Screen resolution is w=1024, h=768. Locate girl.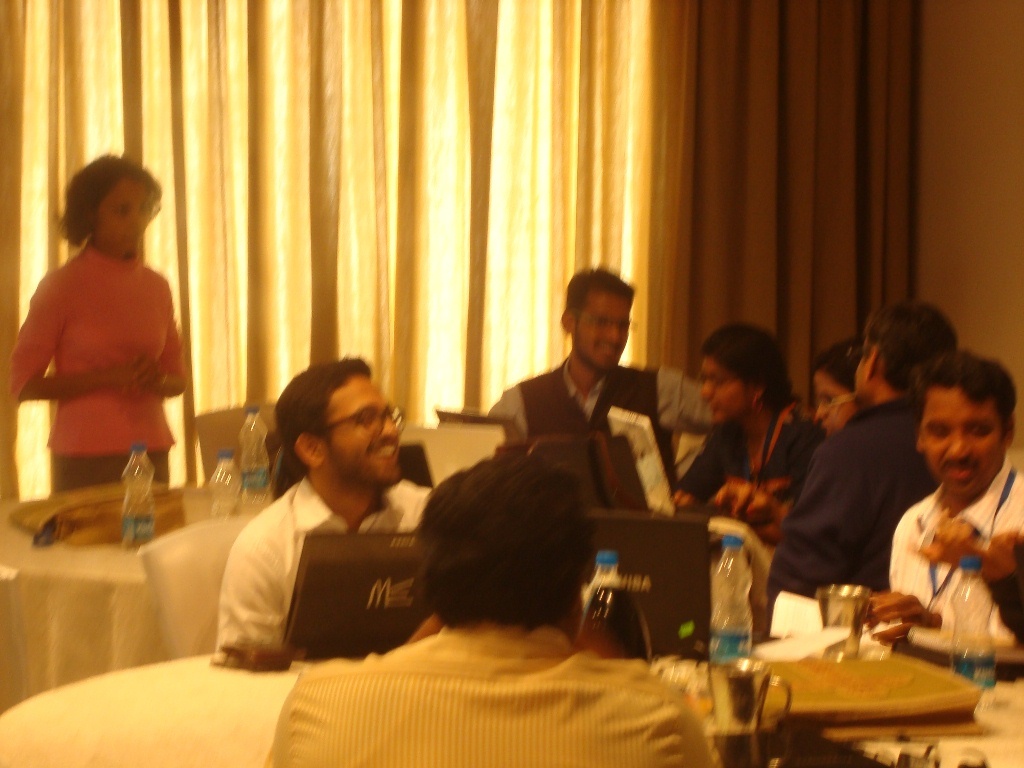
[667,322,825,505].
